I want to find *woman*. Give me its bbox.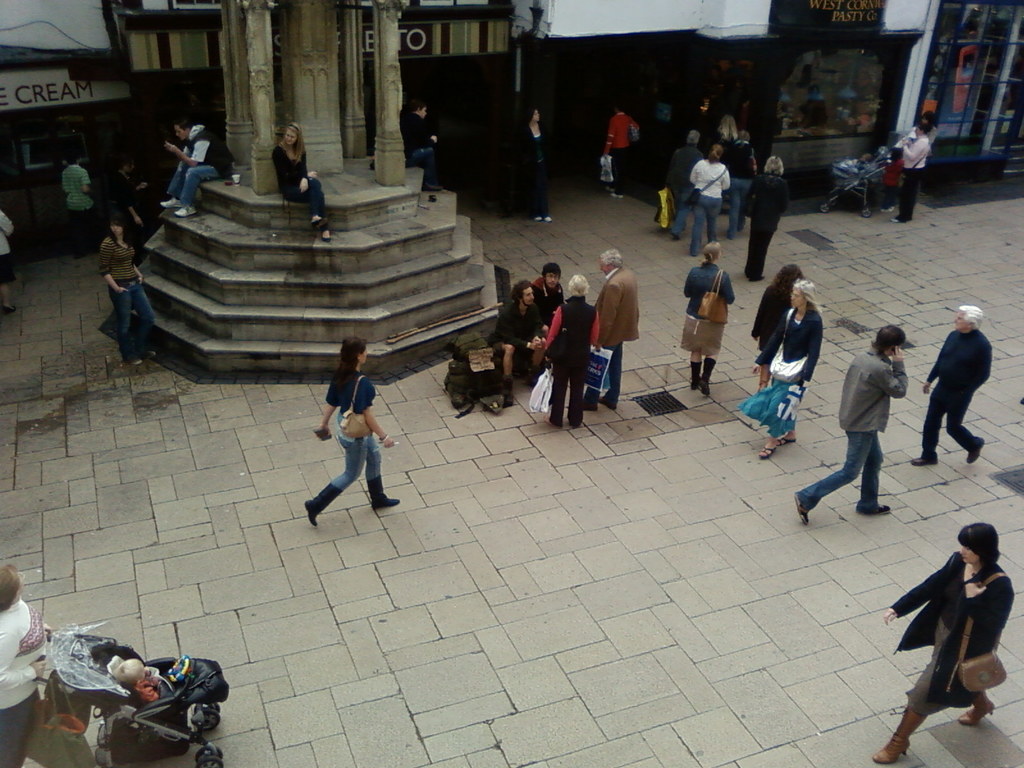
region(108, 156, 147, 247).
